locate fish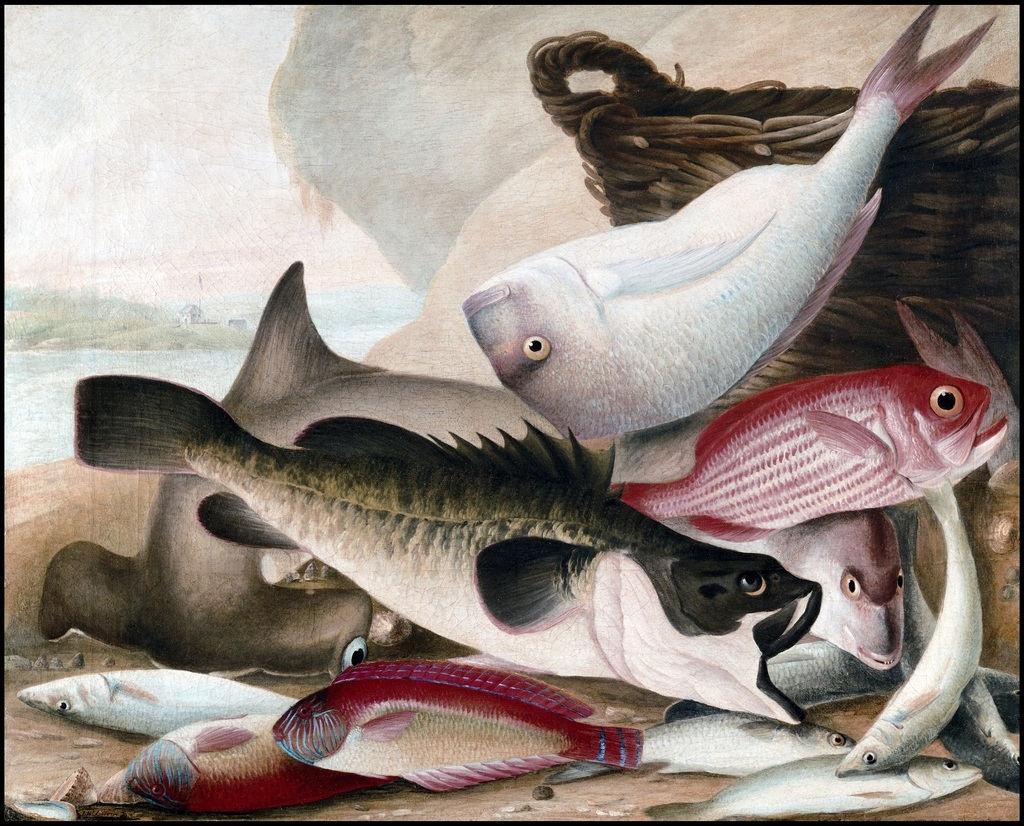
{"left": 130, "top": 709, "right": 356, "bottom": 816}
